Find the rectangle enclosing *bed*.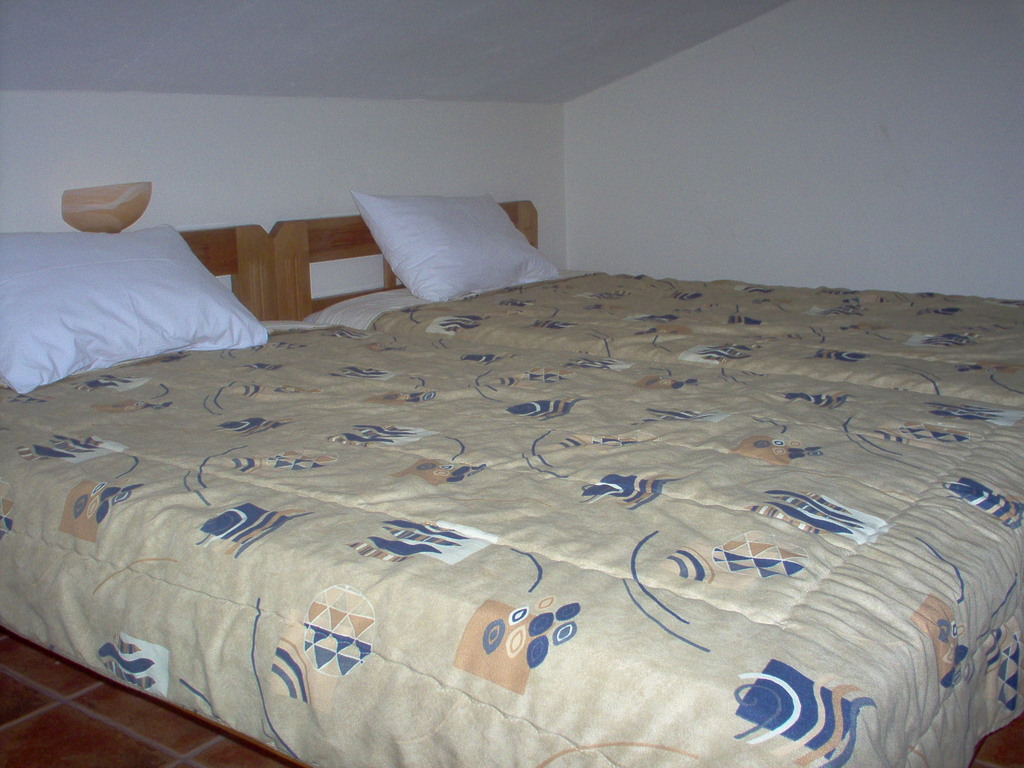
region(0, 186, 1023, 767).
